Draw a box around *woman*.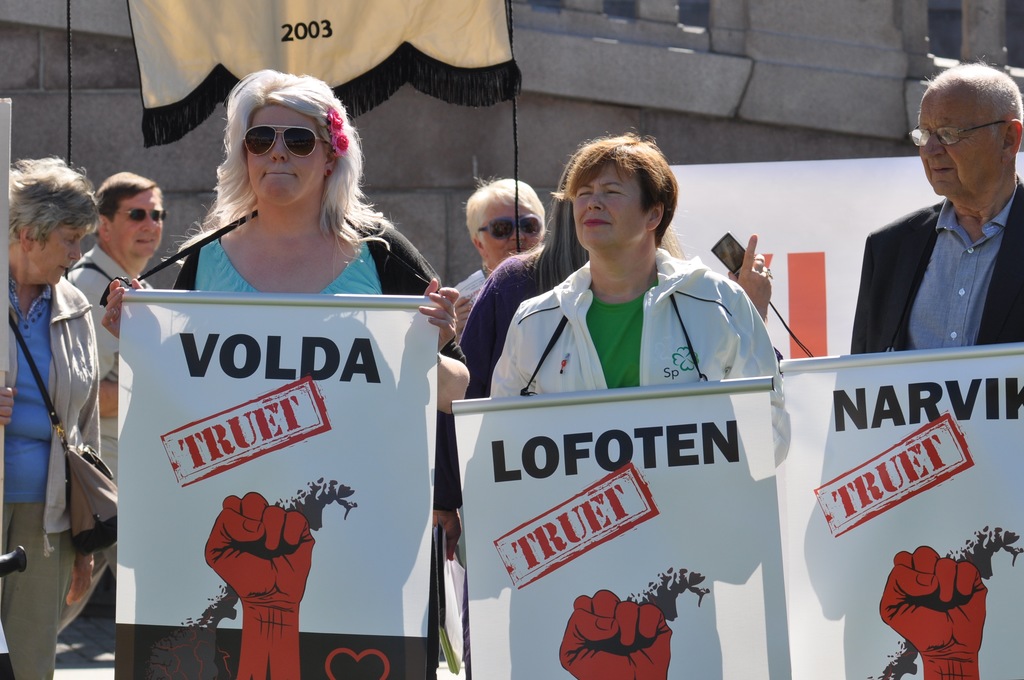
434,139,770,553.
